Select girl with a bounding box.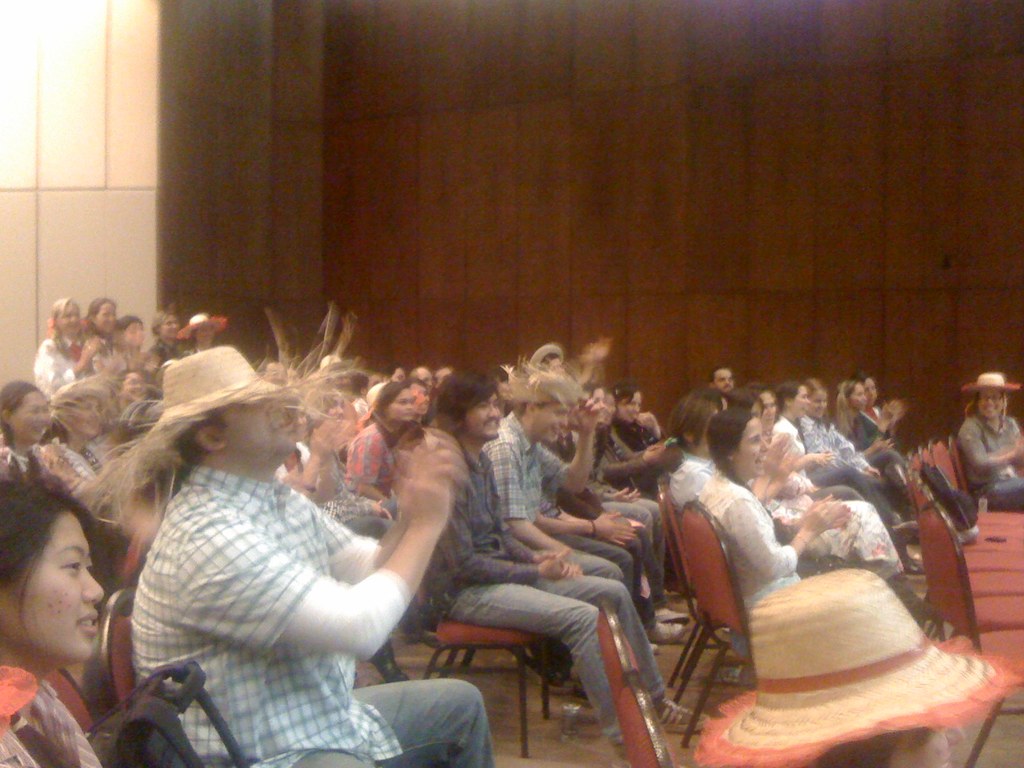
l=34, t=375, r=118, b=529.
